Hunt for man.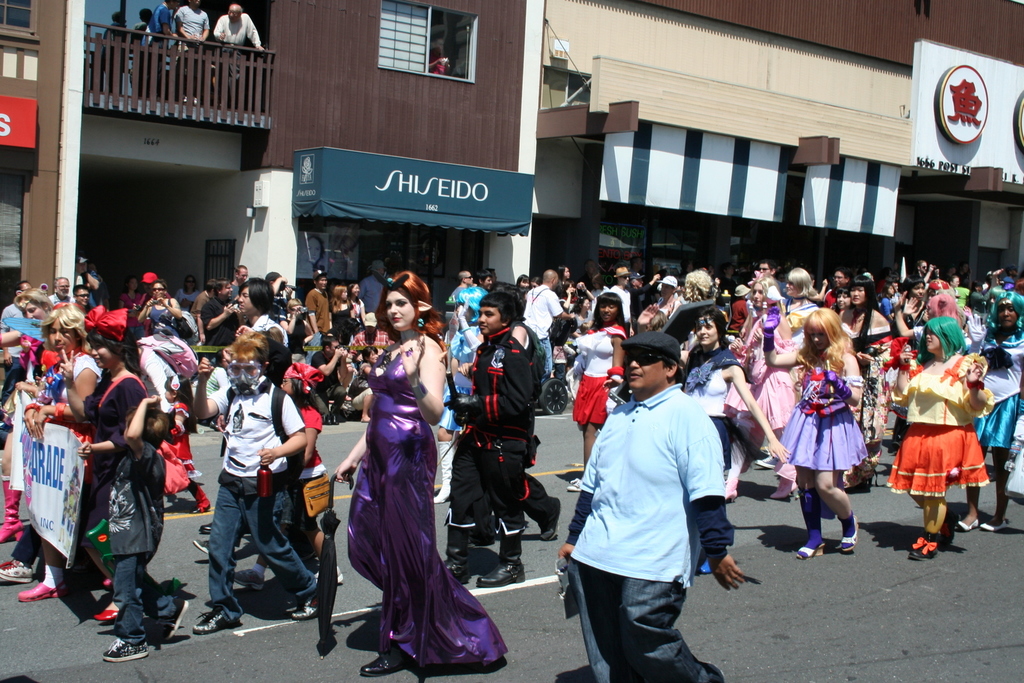
Hunted down at bbox=[520, 269, 572, 380].
